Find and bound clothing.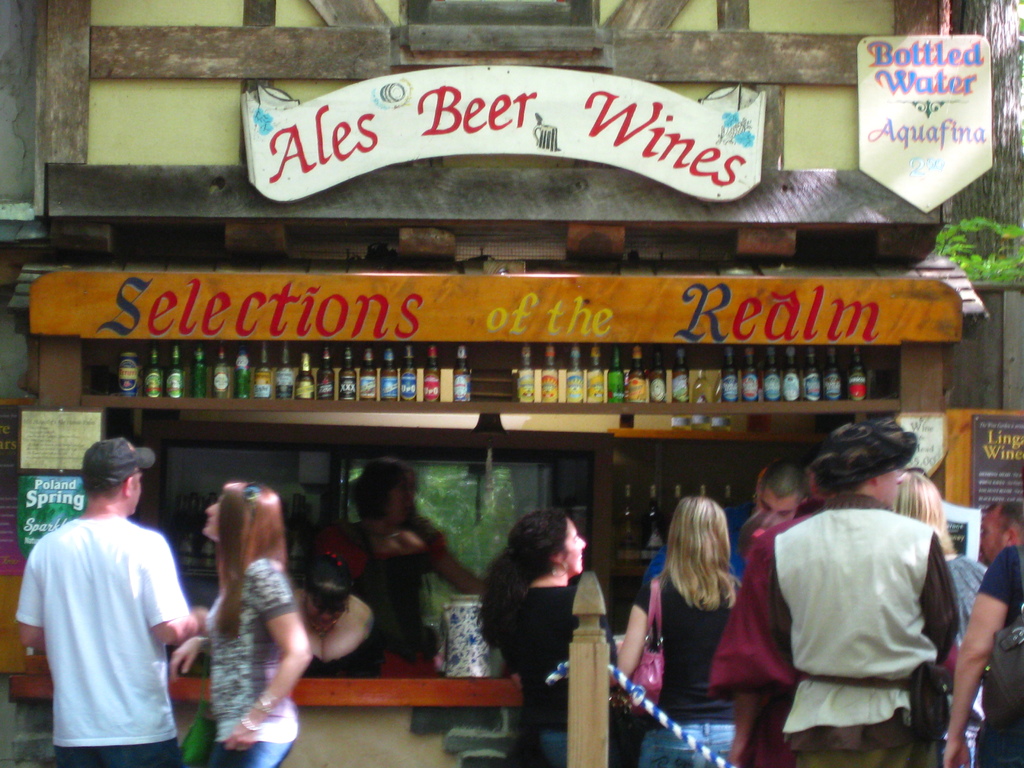
Bound: select_region(936, 546, 992, 767).
